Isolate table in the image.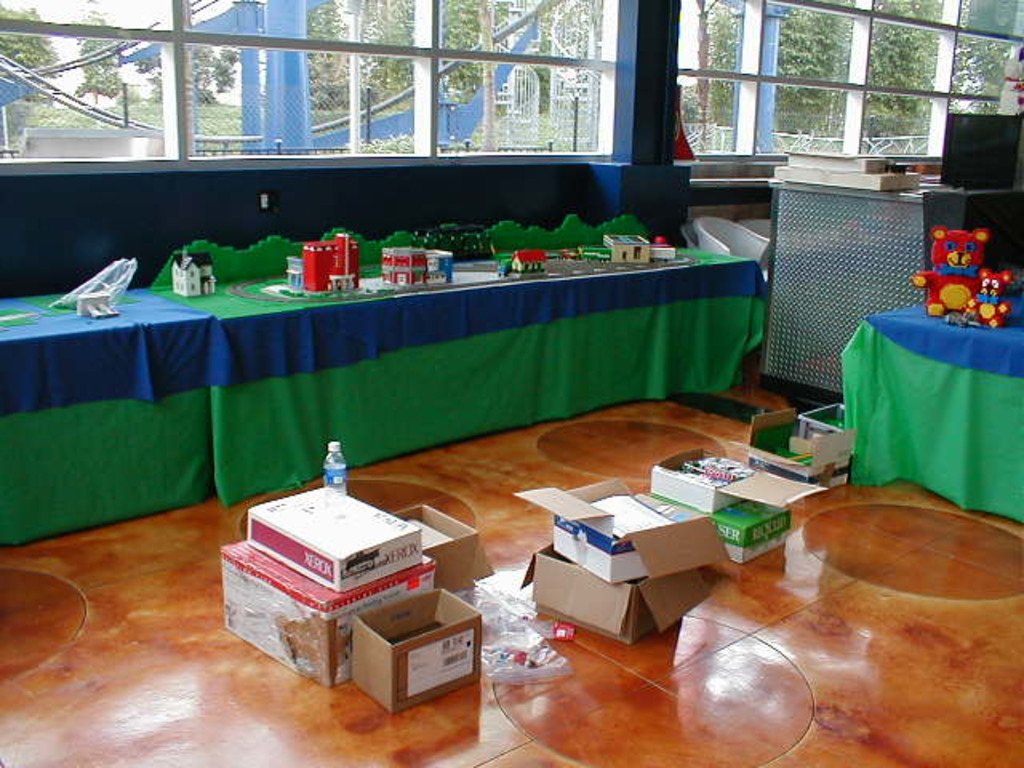
Isolated region: 830,301,1022,530.
